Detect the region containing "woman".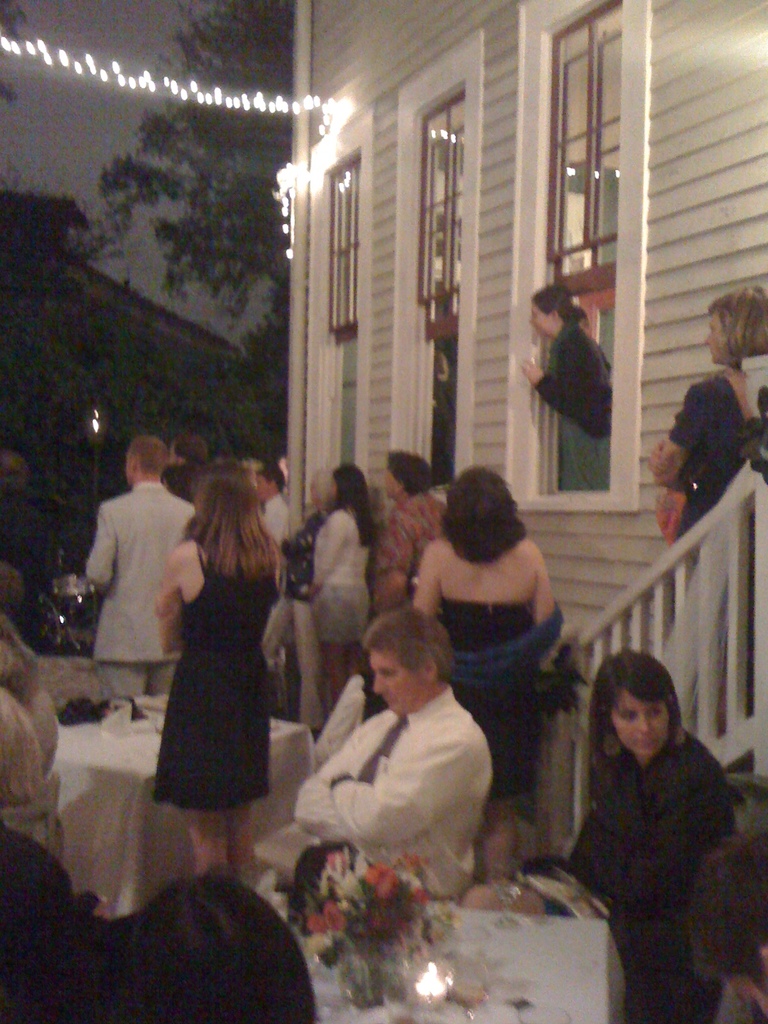
524:290:622:491.
